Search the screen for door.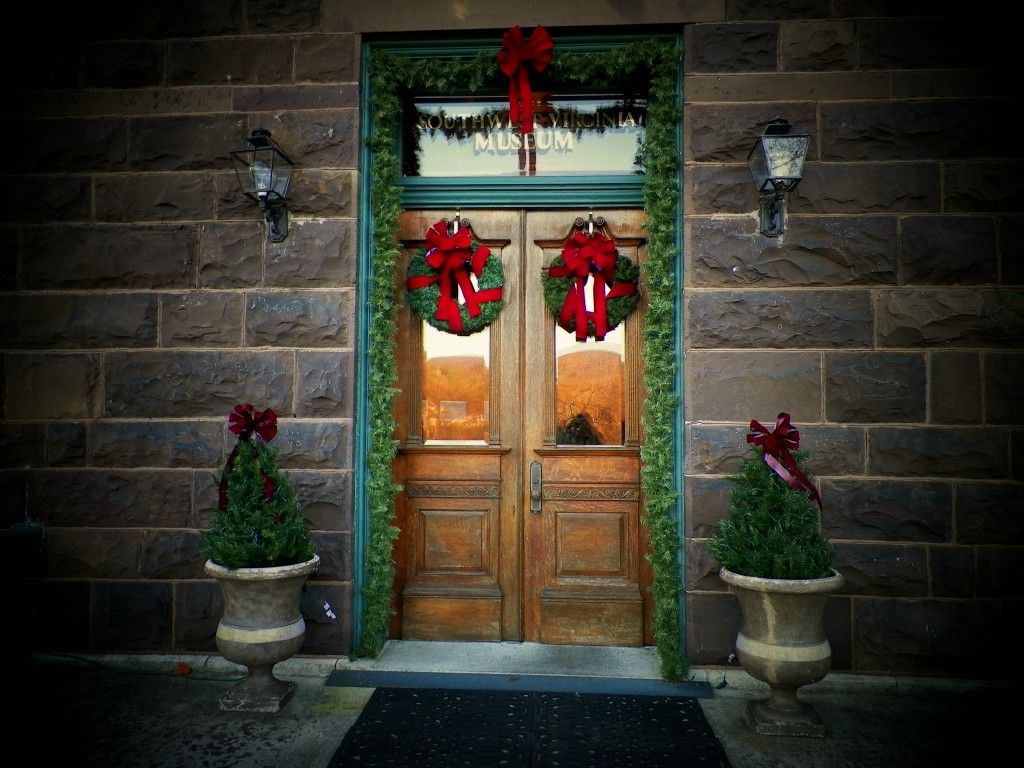
Found at 383 206 663 649.
